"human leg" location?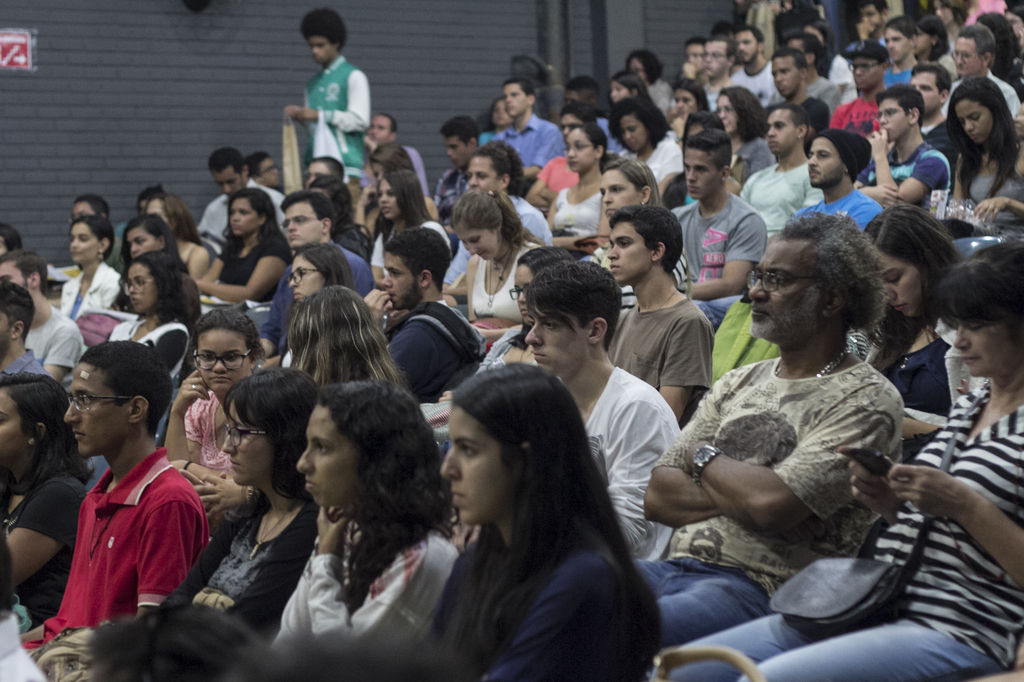
(664,610,882,681)
